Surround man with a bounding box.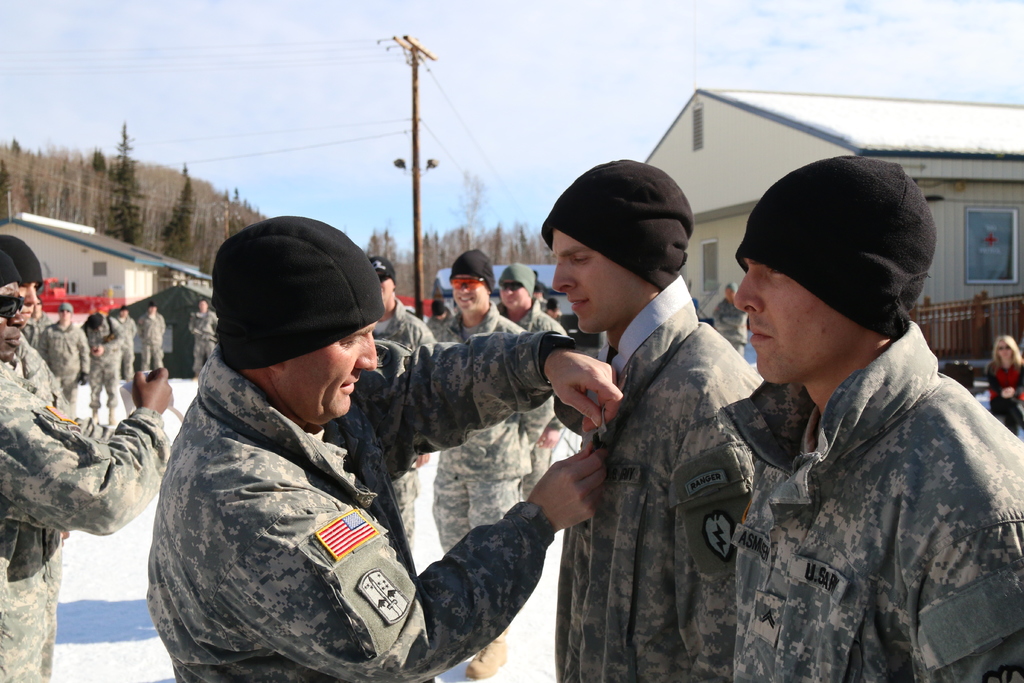
(x1=189, y1=299, x2=215, y2=378).
